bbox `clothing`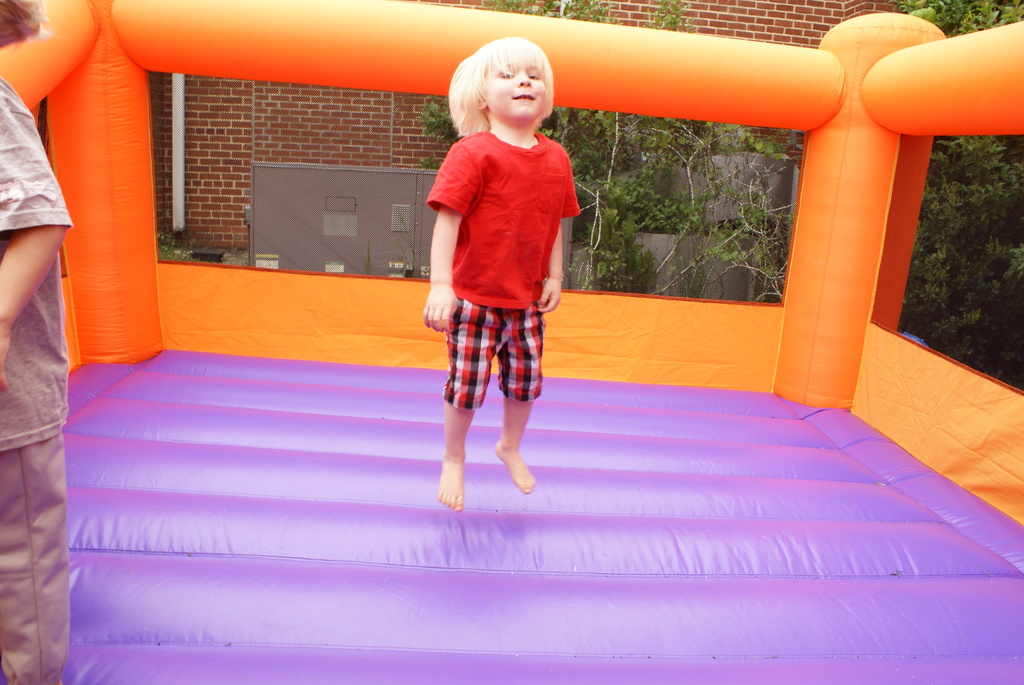
0:75:68:684
